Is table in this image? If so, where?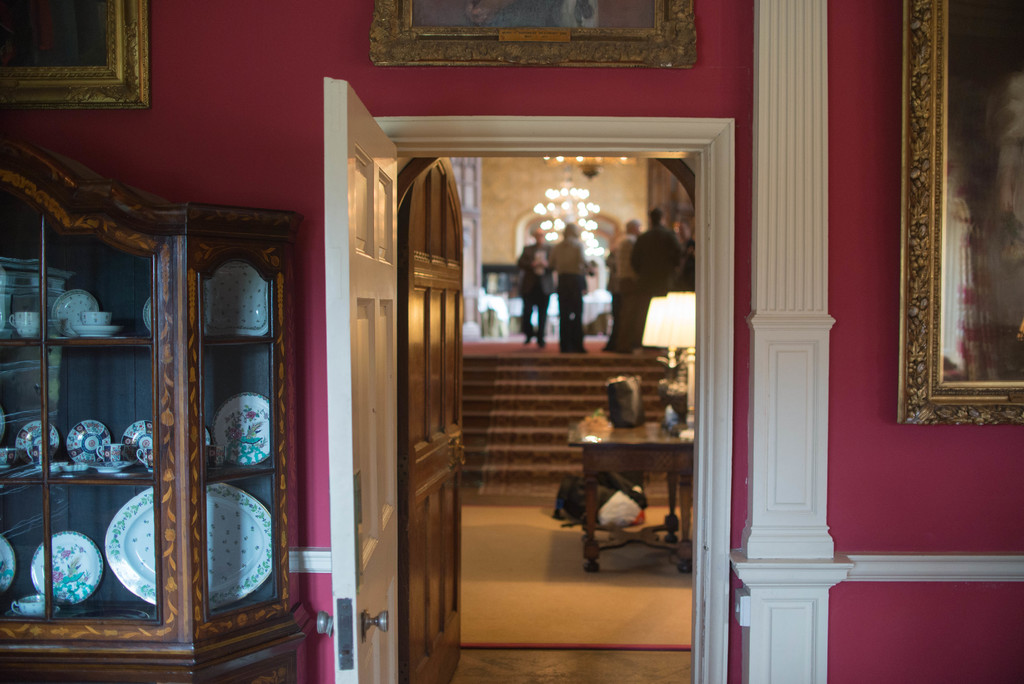
Yes, at pyautogui.locateOnScreen(545, 430, 703, 572).
